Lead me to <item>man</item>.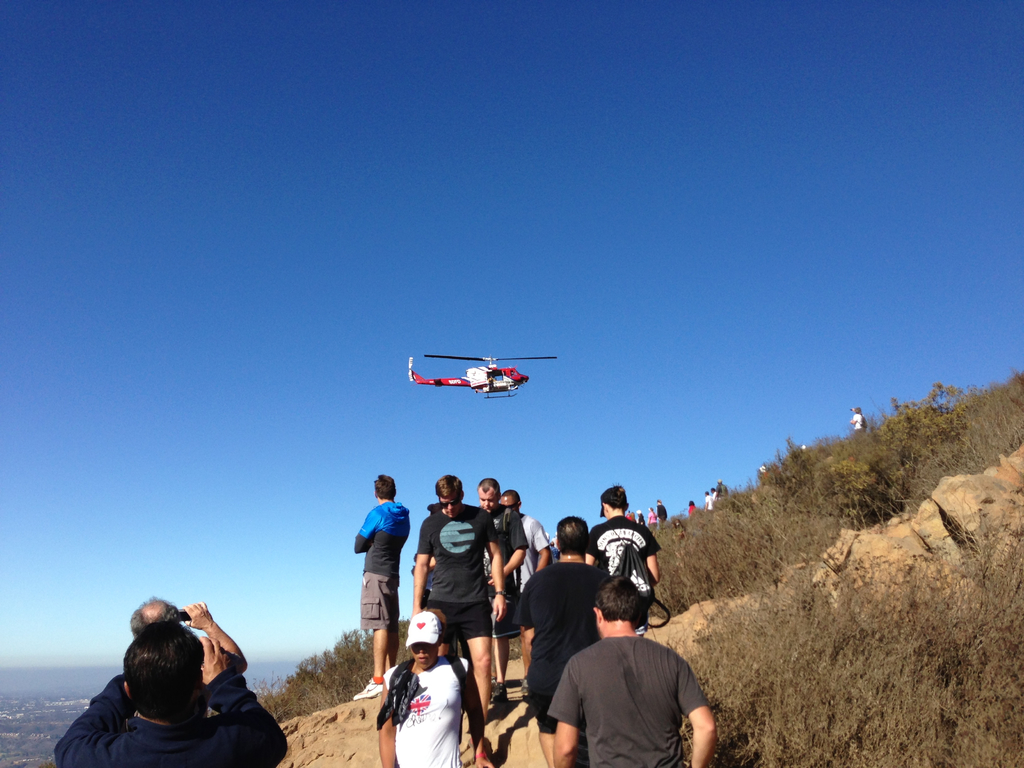
Lead to box=[128, 596, 252, 673].
